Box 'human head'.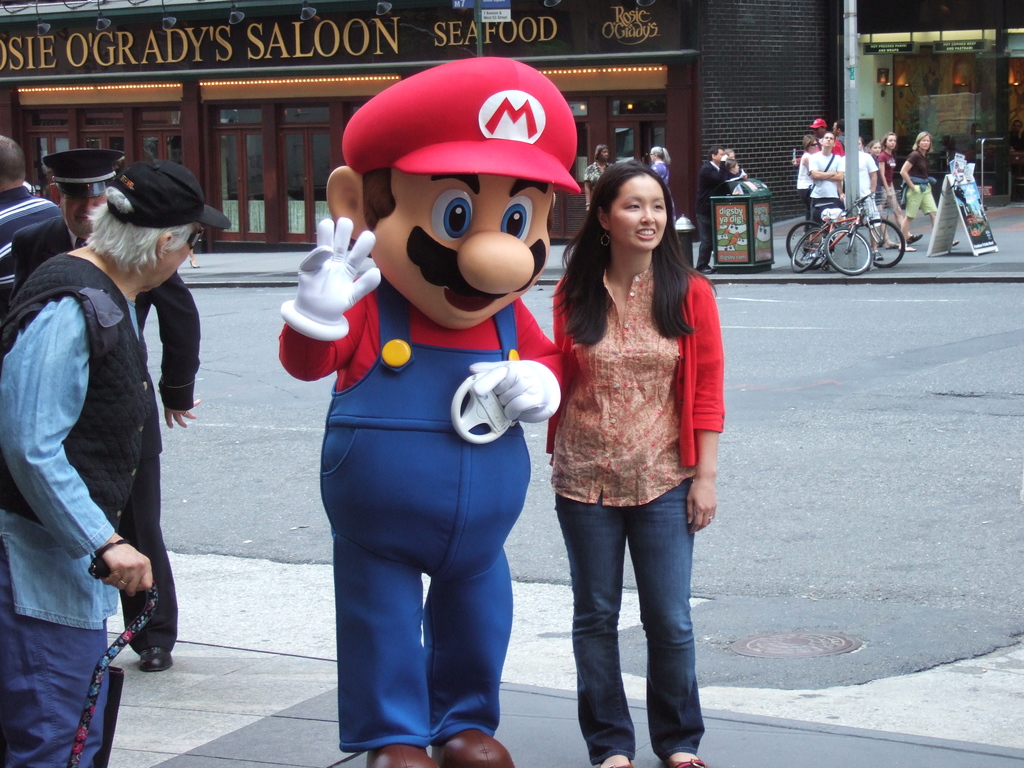
<bbox>650, 147, 666, 163</bbox>.
